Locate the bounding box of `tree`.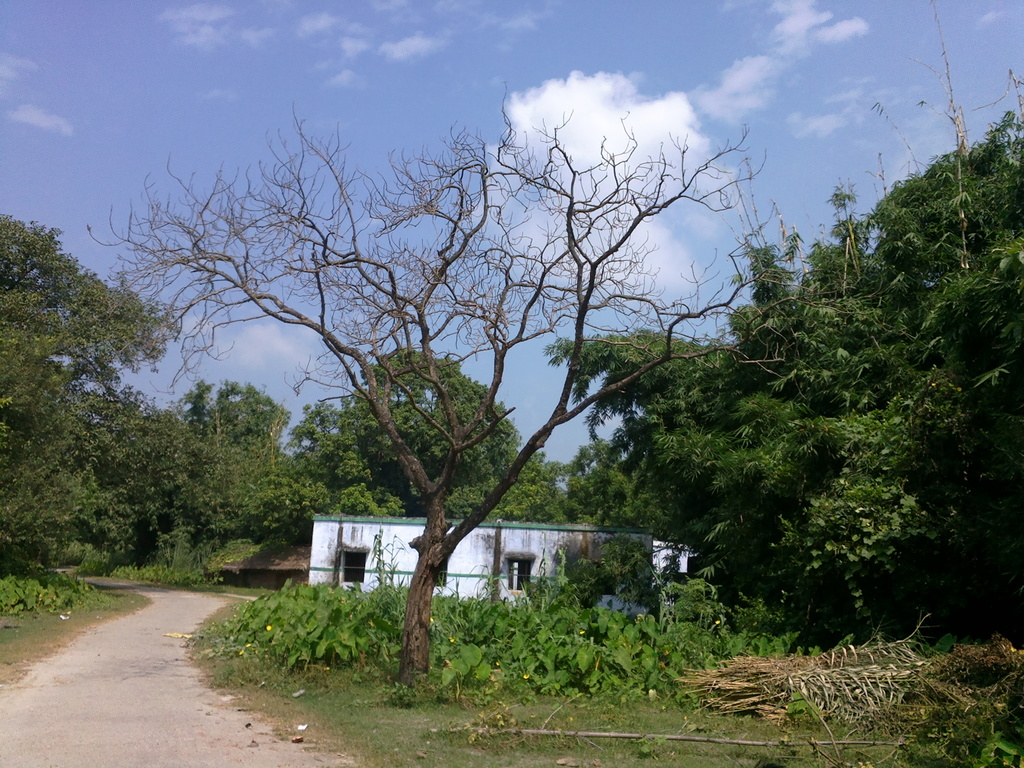
Bounding box: {"left": 538, "top": 108, "right": 1023, "bottom": 626}.
